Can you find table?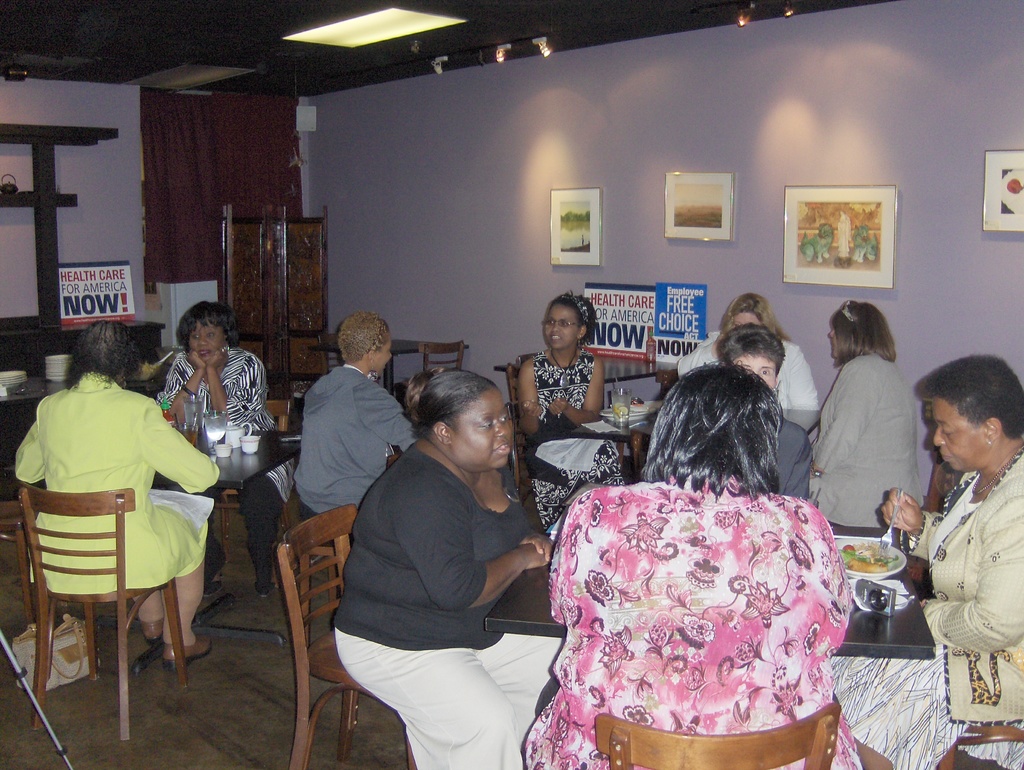
Yes, bounding box: (left=136, top=428, right=302, bottom=678).
